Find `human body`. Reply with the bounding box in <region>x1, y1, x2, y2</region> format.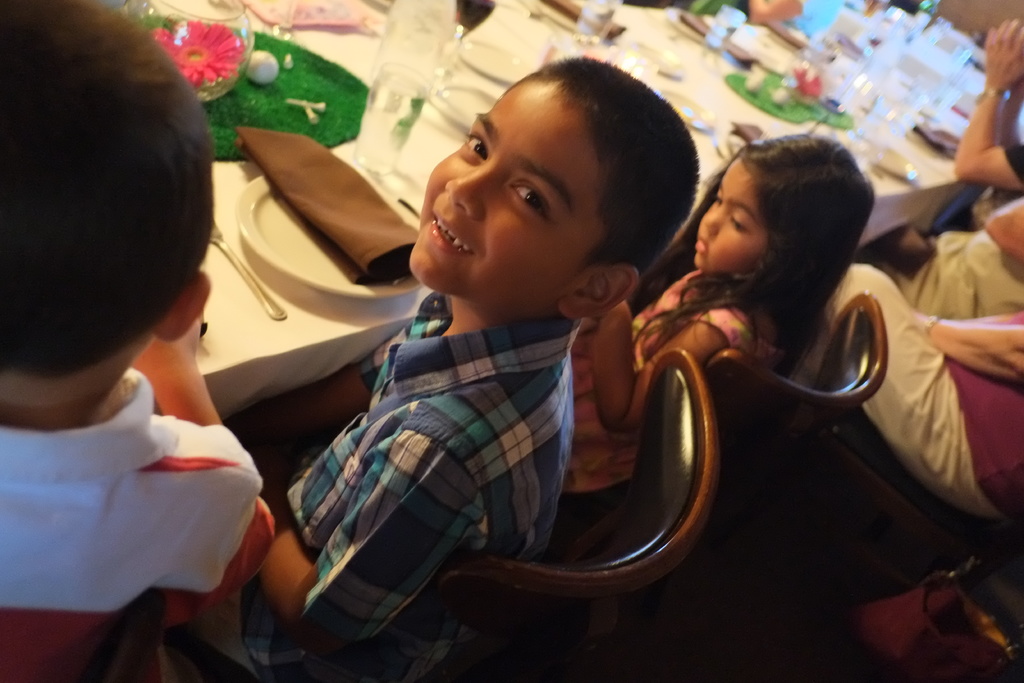
<region>0, 48, 272, 680</region>.
